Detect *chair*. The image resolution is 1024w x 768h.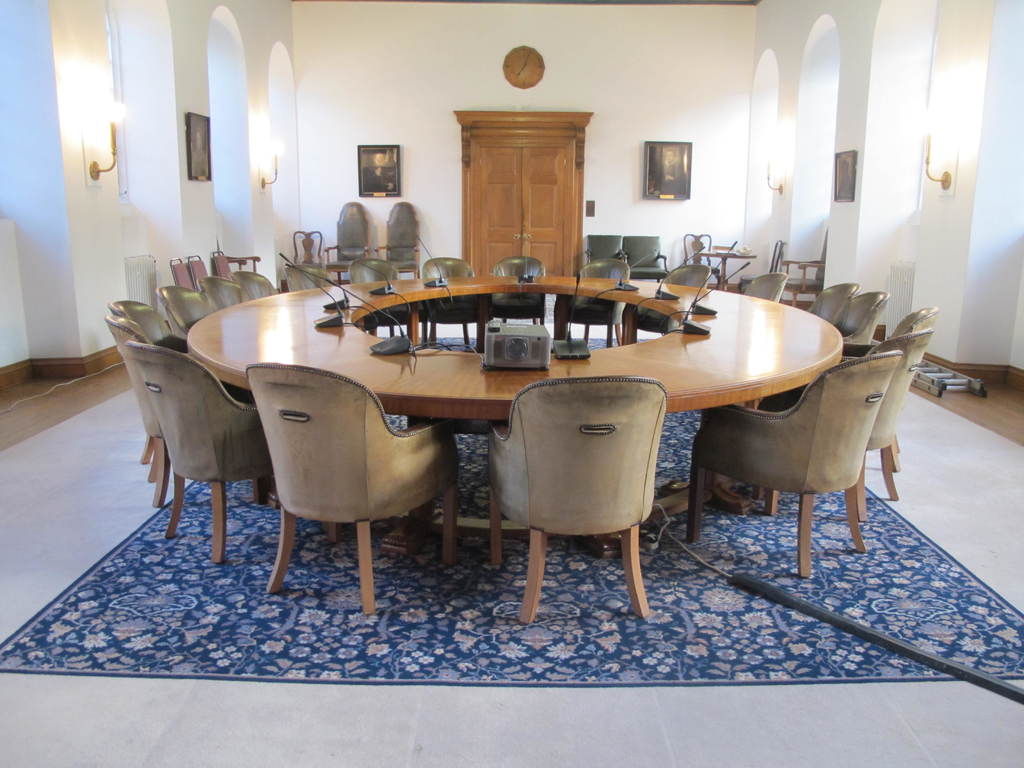
bbox=[627, 262, 715, 342].
